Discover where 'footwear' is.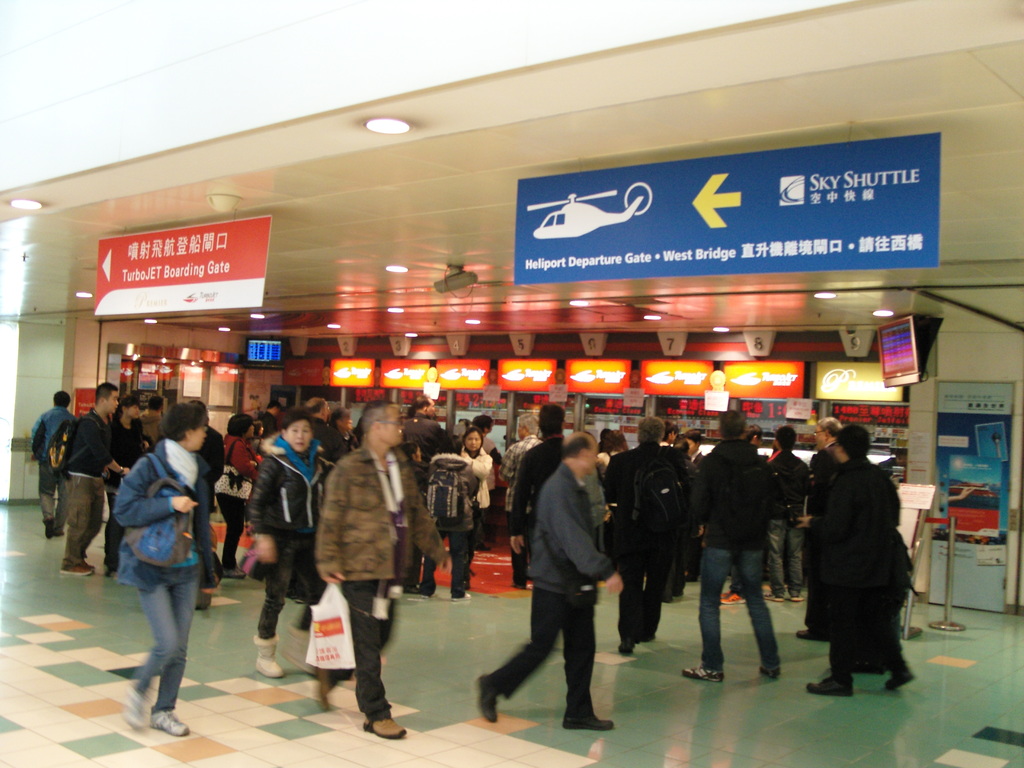
Discovered at detection(755, 659, 781, 682).
